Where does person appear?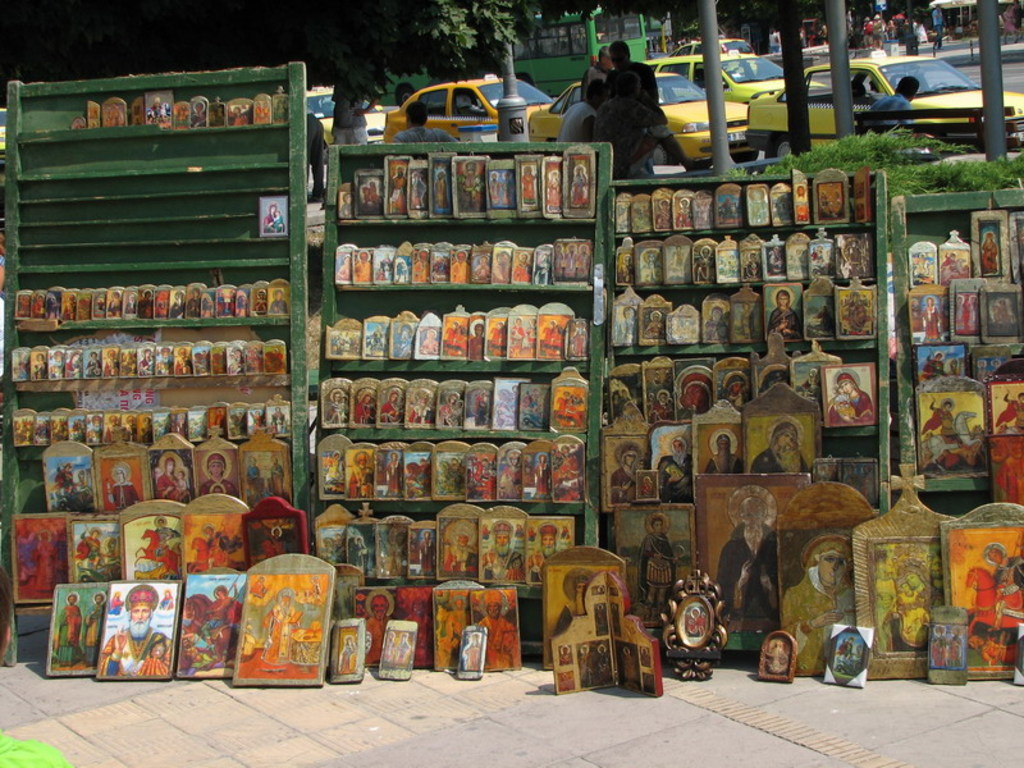
Appears at select_region(498, 389, 520, 425).
